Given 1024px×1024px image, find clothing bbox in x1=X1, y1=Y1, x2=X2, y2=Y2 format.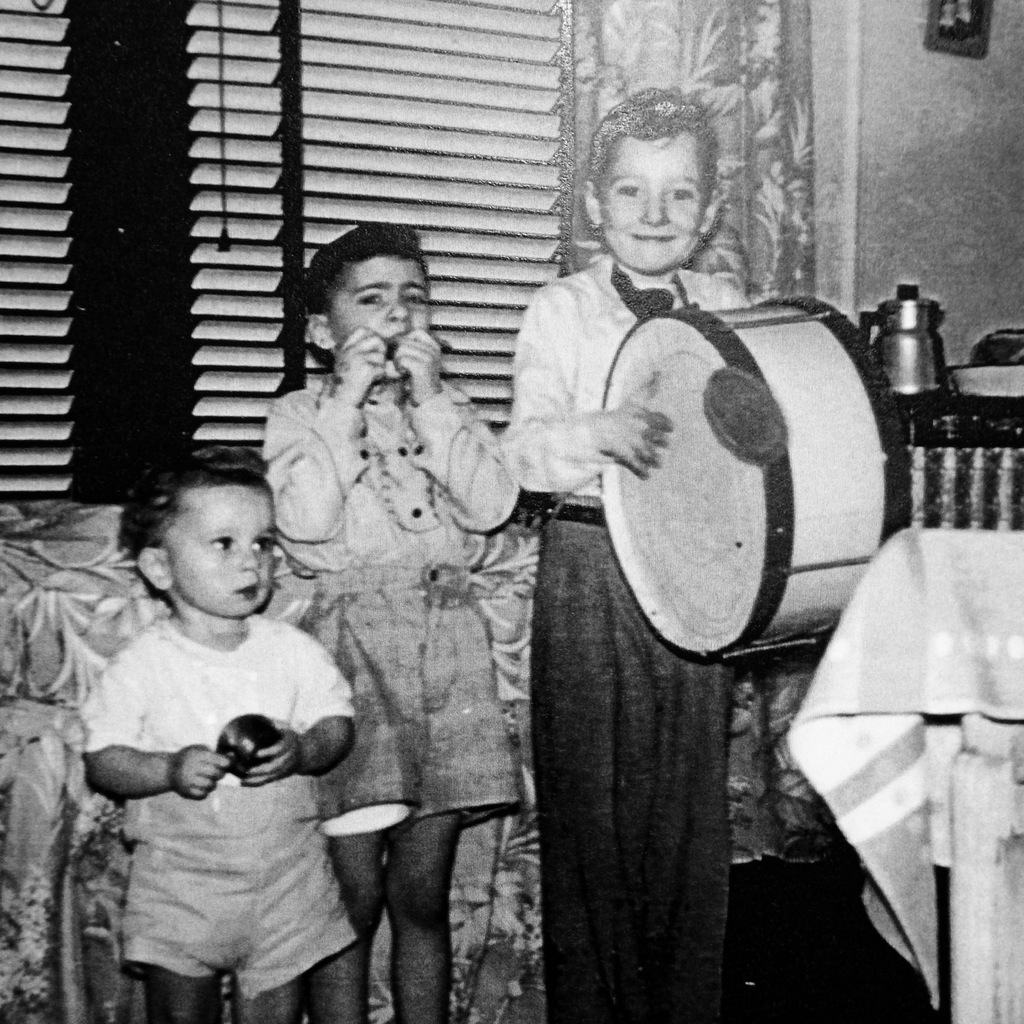
x1=60, y1=553, x2=381, y2=984.
